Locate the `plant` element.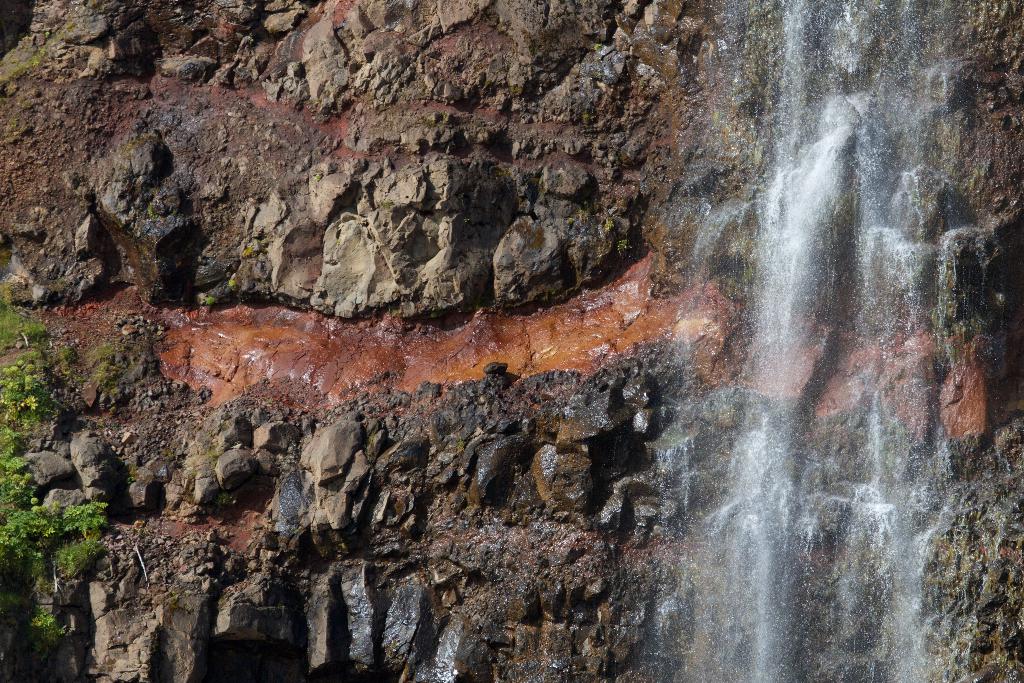
Element bbox: [left=635, top=76, right=648, bottom=90].
